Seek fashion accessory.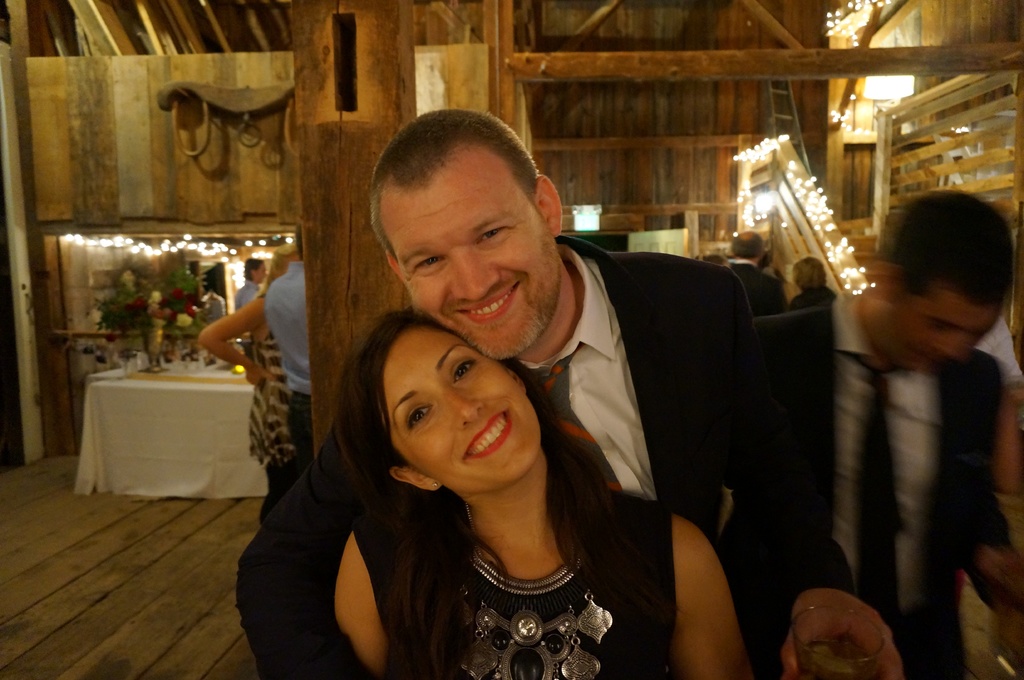
rect(531, 343, 623, 493).
